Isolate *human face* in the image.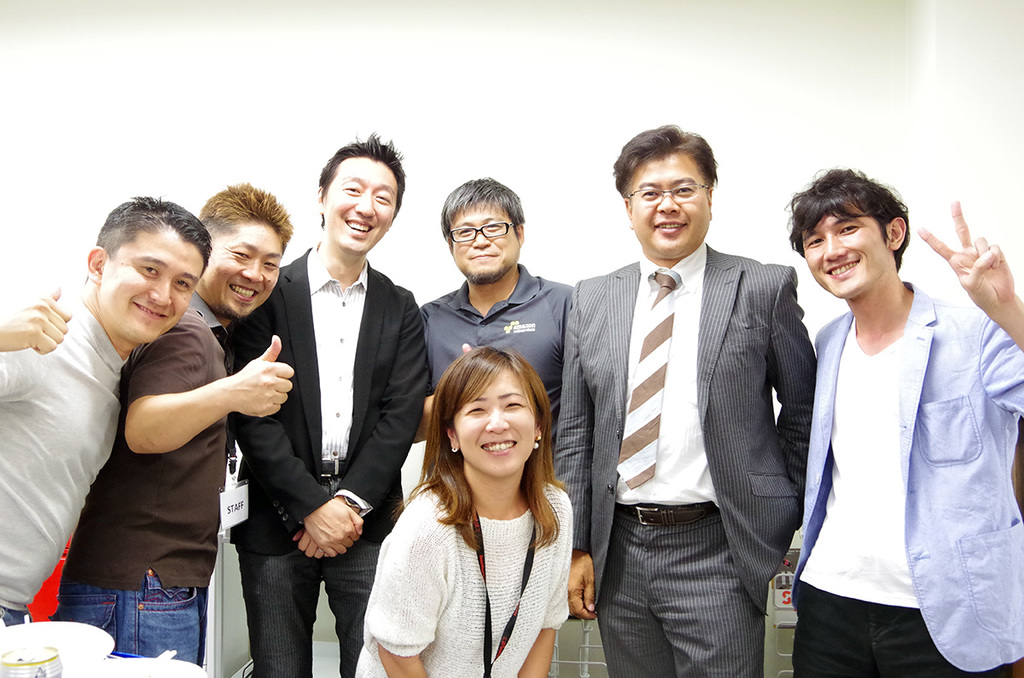
Isolated region: BBox(201, 215, 284, 316).
